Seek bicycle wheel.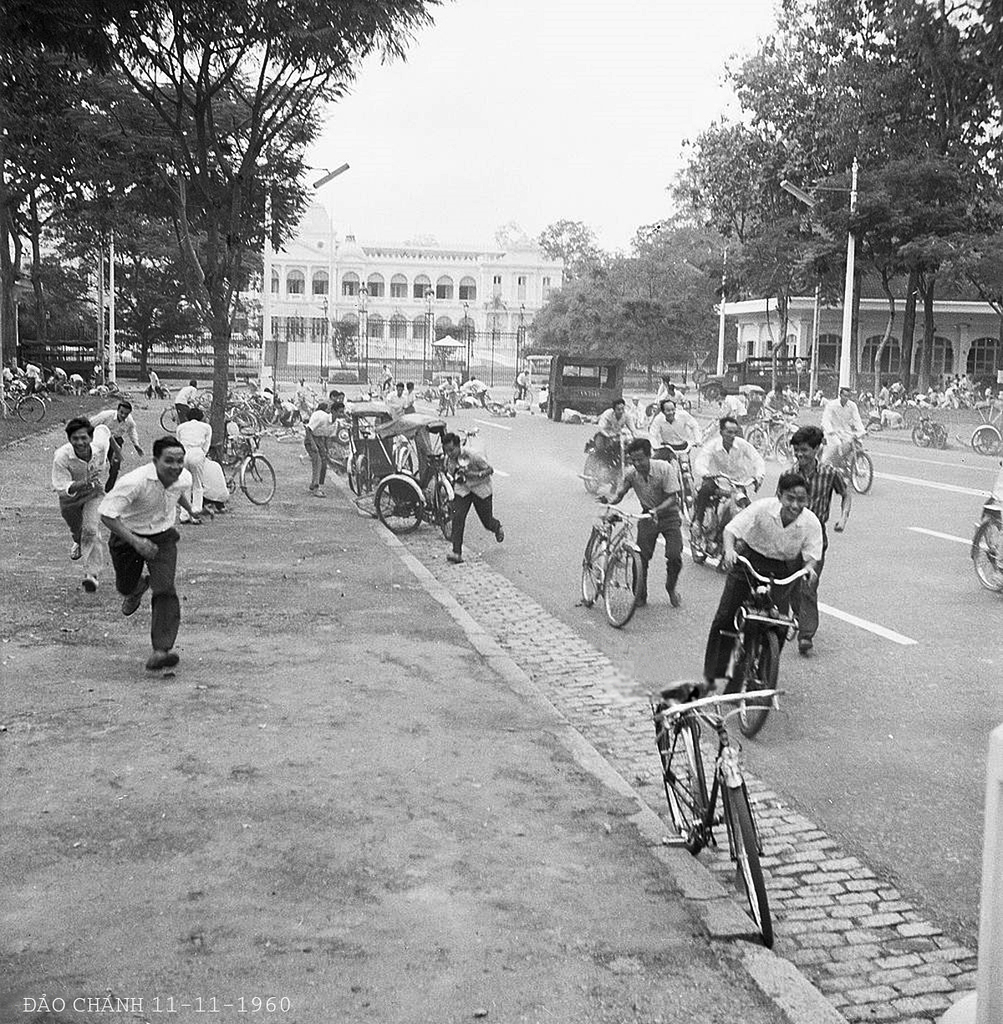
[x1=435, y1=480, x2=454, y2=542].
